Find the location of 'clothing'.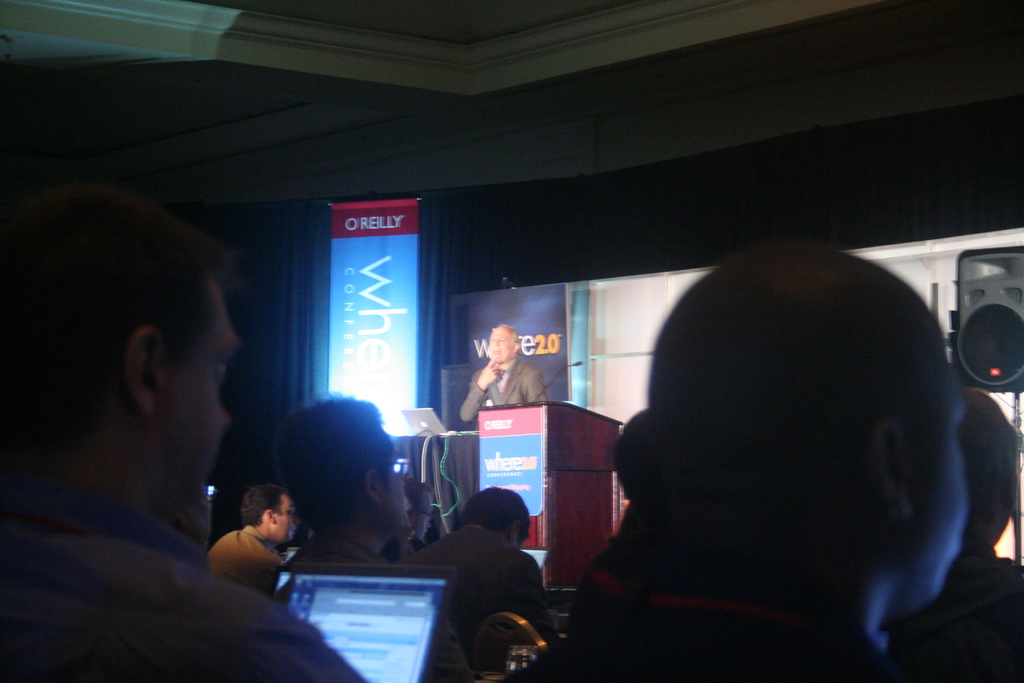
Location: [left=4, top=469, right=378, bottom=682].
